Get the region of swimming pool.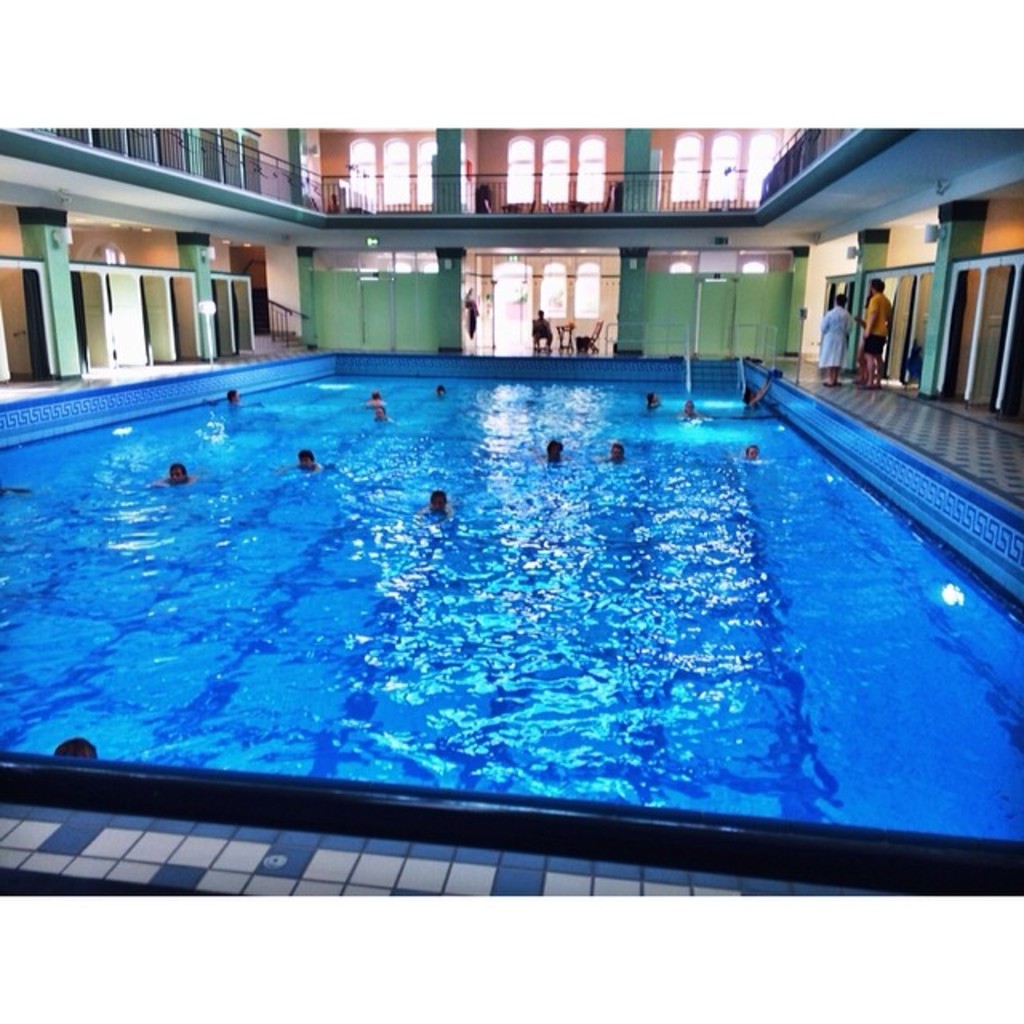
[0, 354, 1022, 909].
